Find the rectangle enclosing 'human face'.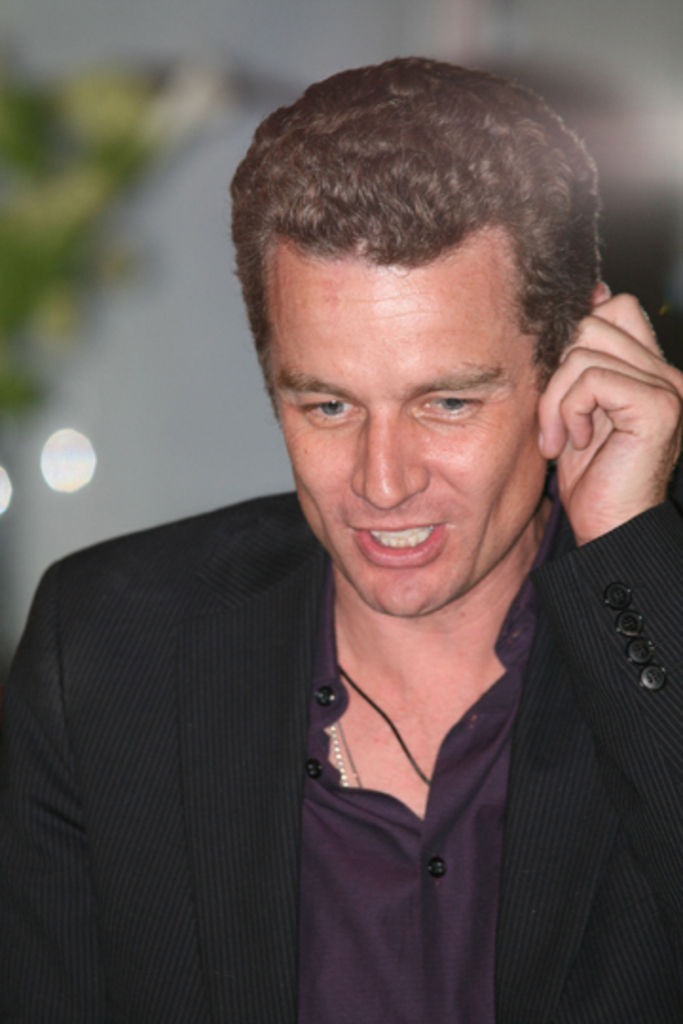
crop(264, 220, 548, 616).
